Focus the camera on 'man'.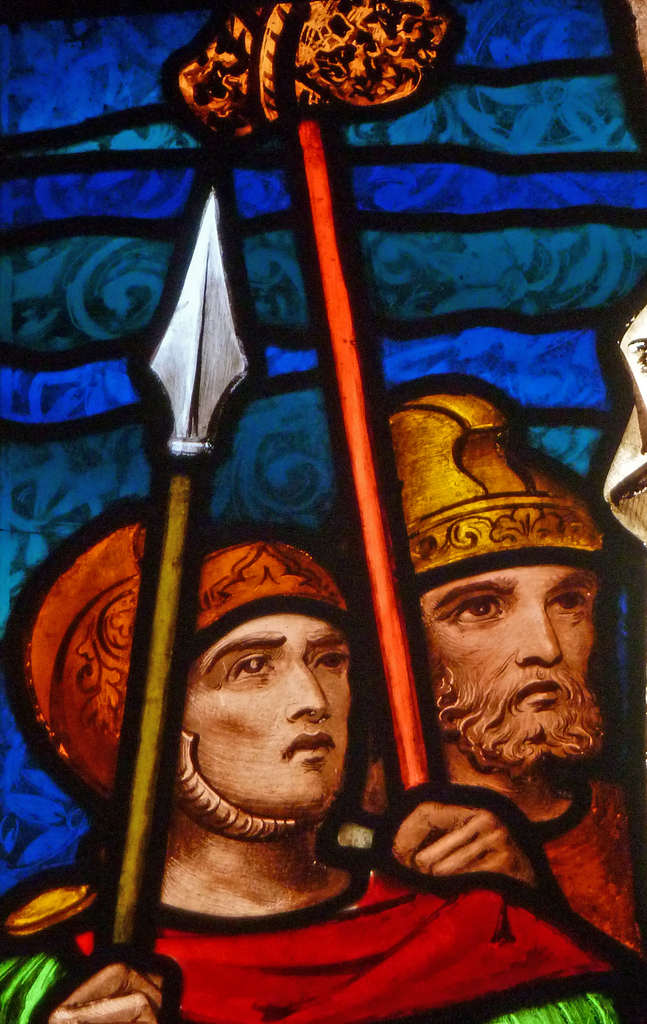
Focus region: (left=362, top=388, right=642, bottom=967).
